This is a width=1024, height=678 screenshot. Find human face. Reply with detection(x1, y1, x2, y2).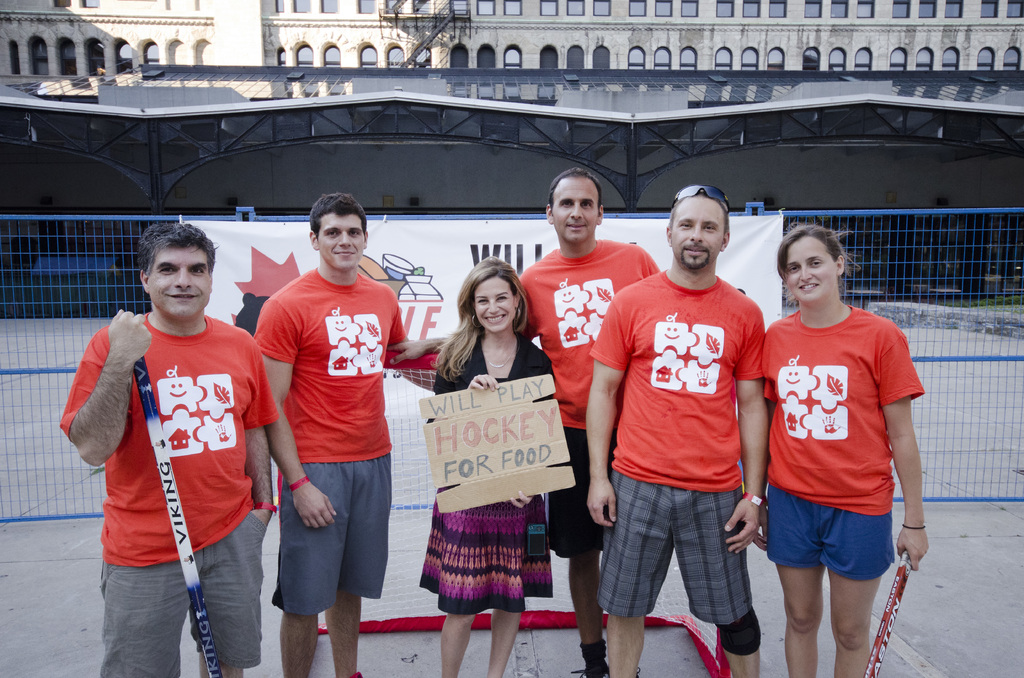
detection(788, 234, 835, 302).
